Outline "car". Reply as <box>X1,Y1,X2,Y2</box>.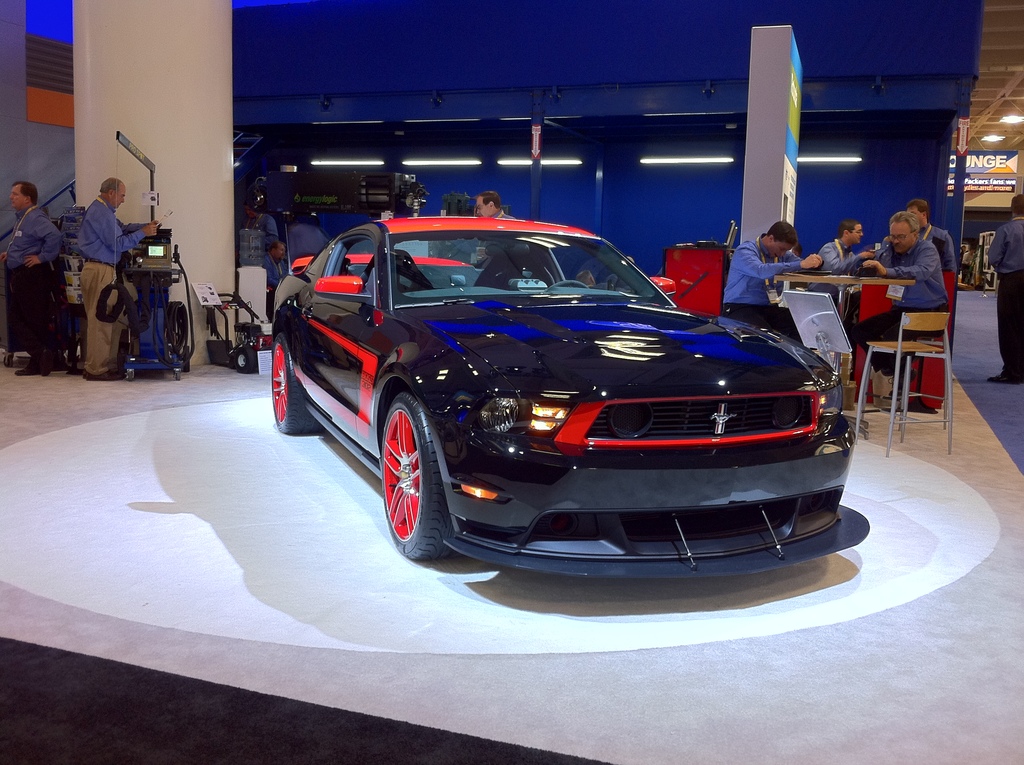
<box>266,212,869,570</box>.
